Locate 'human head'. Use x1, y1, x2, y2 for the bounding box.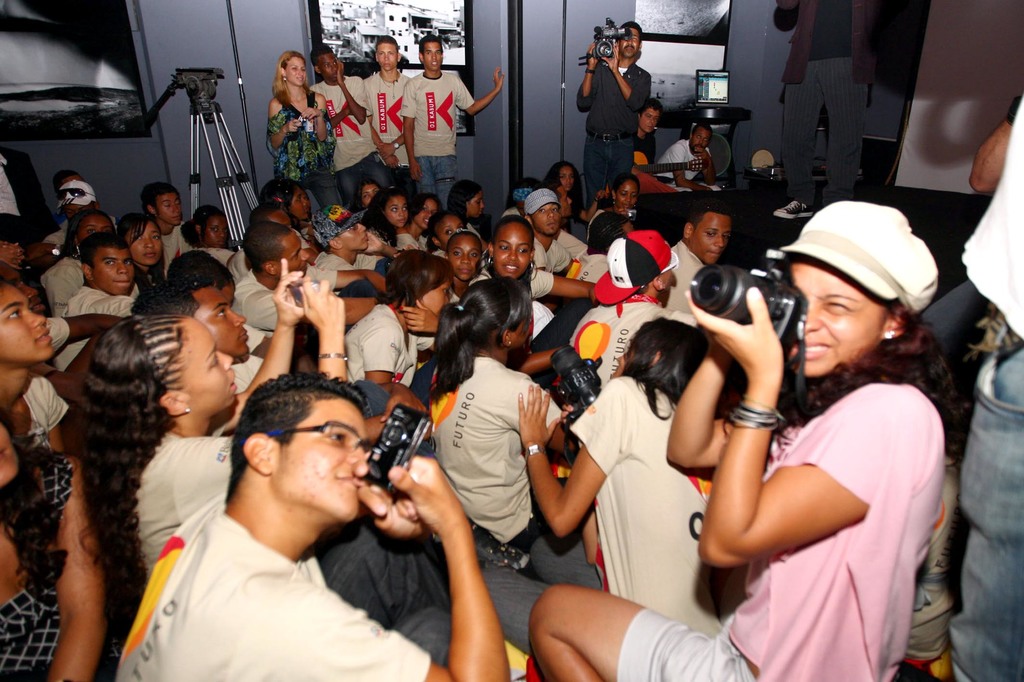
138, 181, 181, 228.
